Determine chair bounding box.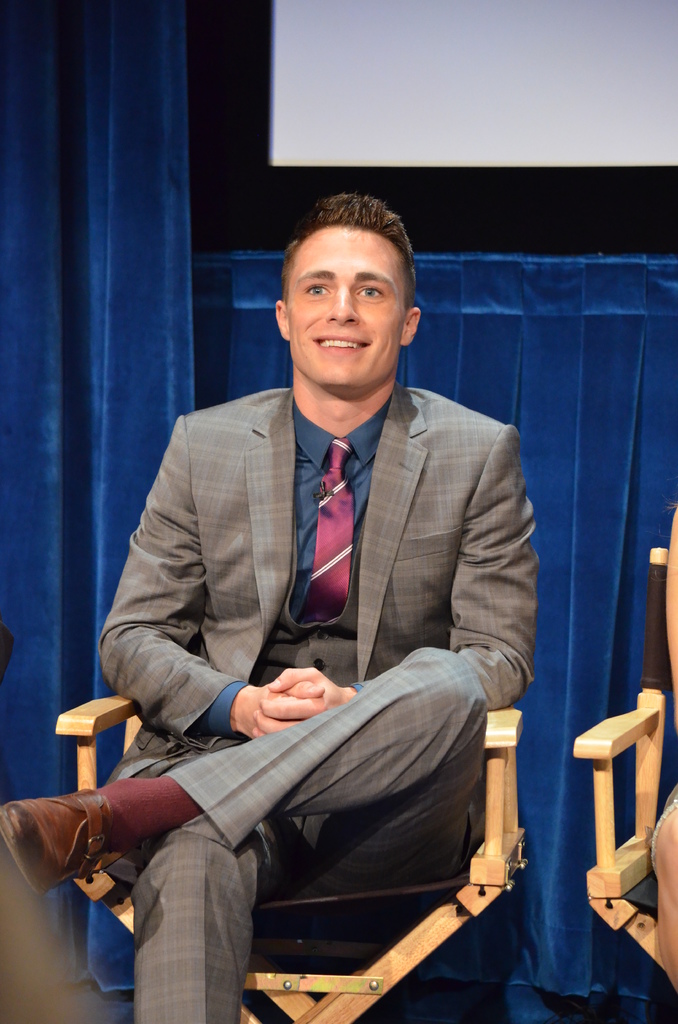
Determined: bbox=[578, 548, 677, 966].
